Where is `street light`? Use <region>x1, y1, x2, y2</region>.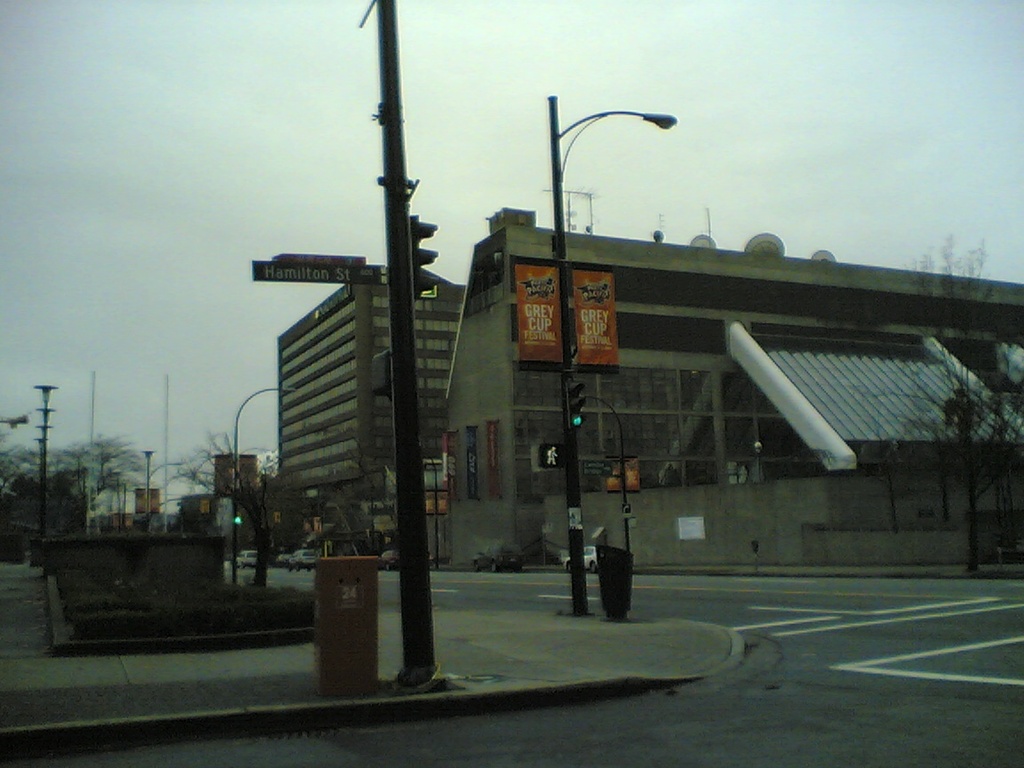
<region>233, 384, 299, 500</region>.
